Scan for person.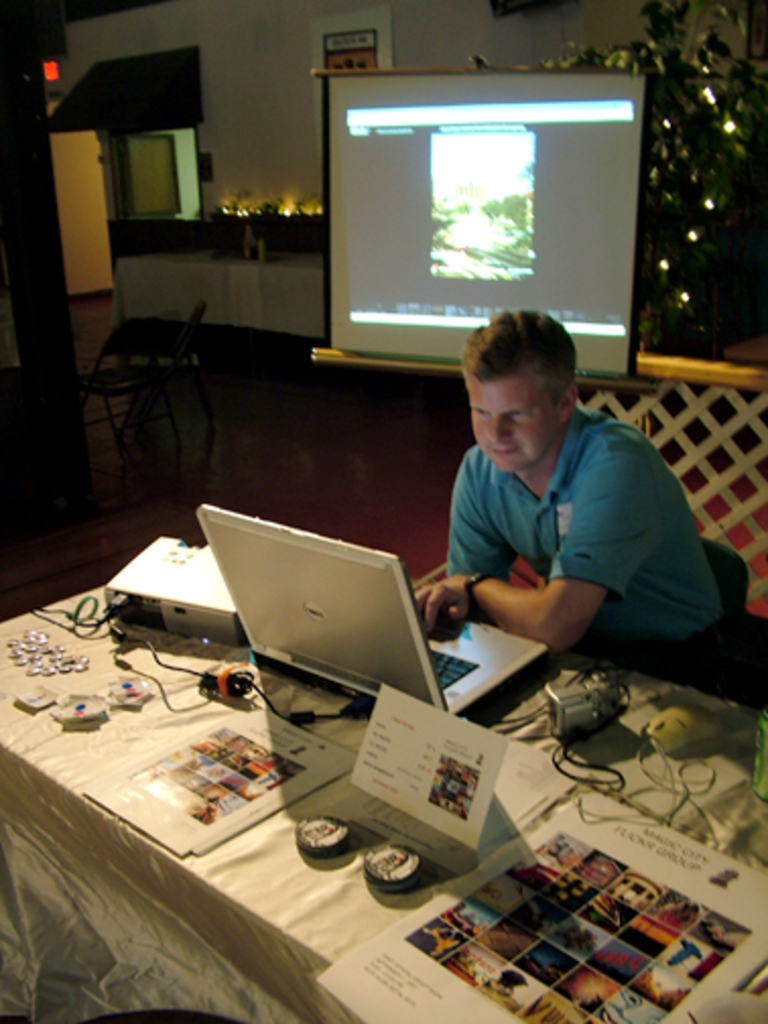
Scan result: bbox=[406, 311, 733, 693].
